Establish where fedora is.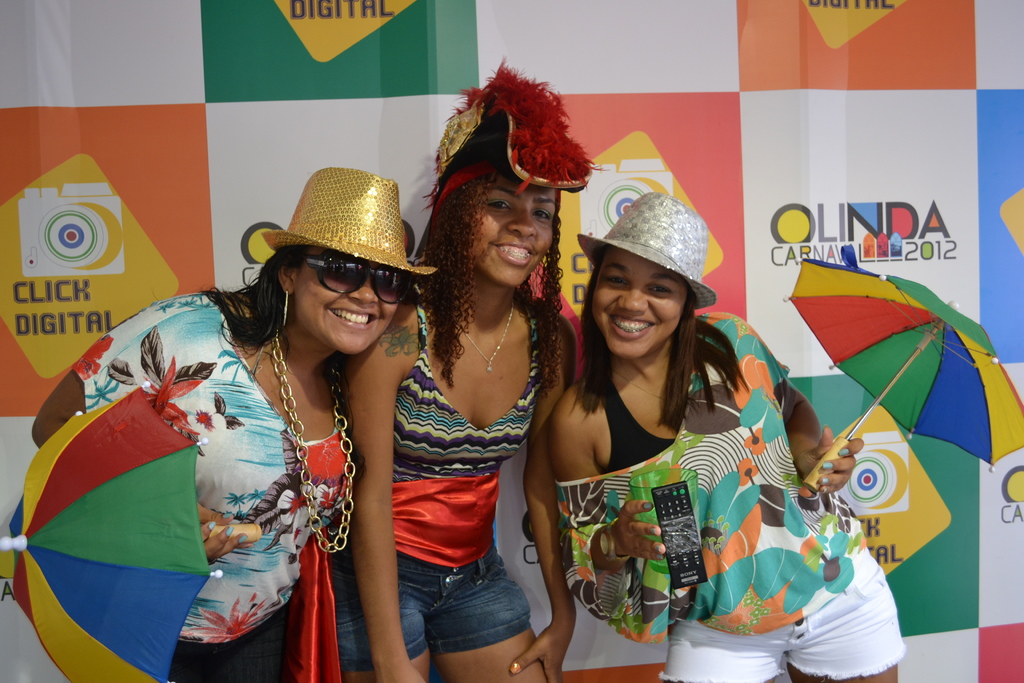
Established at select_region(260, 168, 439, 280).
